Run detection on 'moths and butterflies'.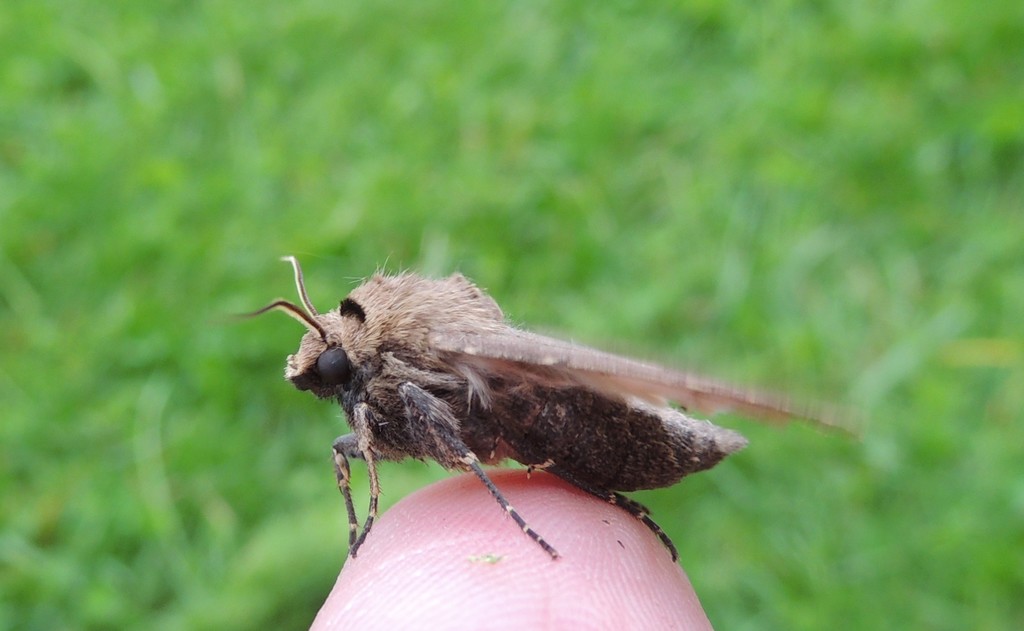
Result: bbox=[224, 251, 871, 568].
